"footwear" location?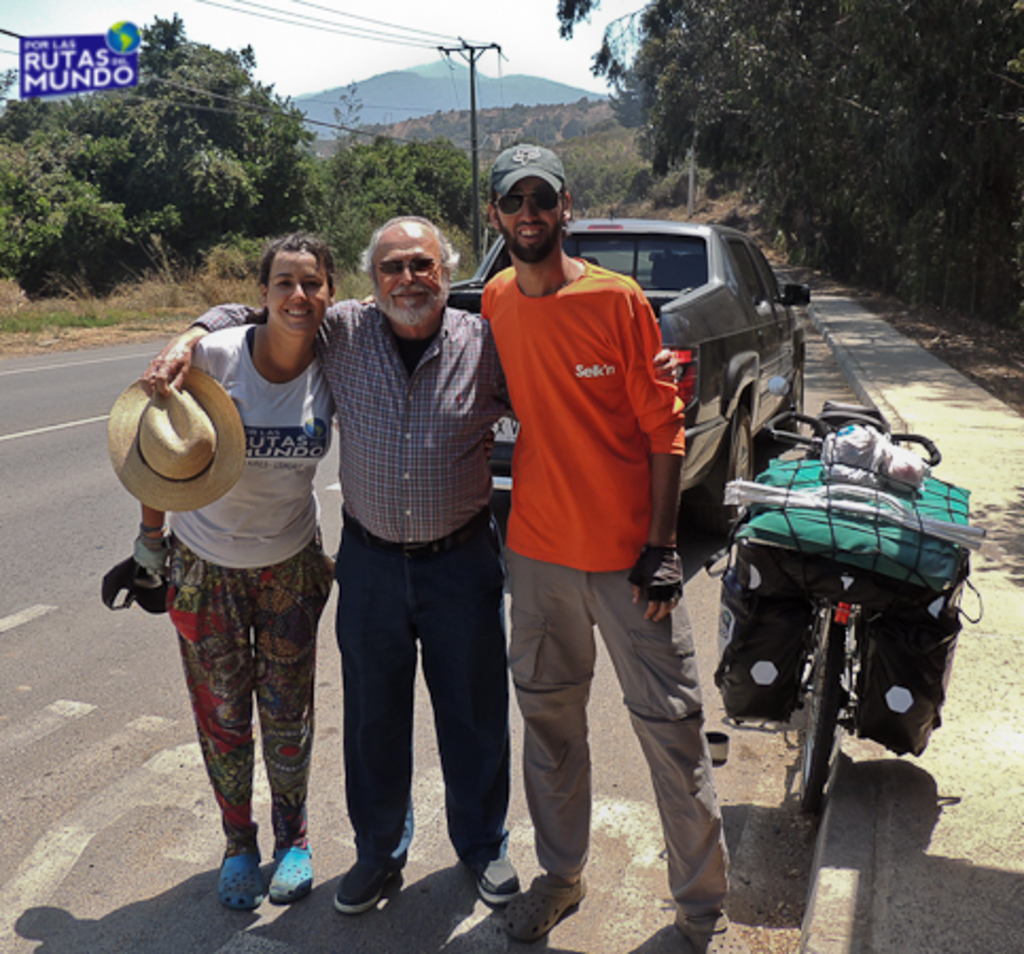
473:850:532:905
